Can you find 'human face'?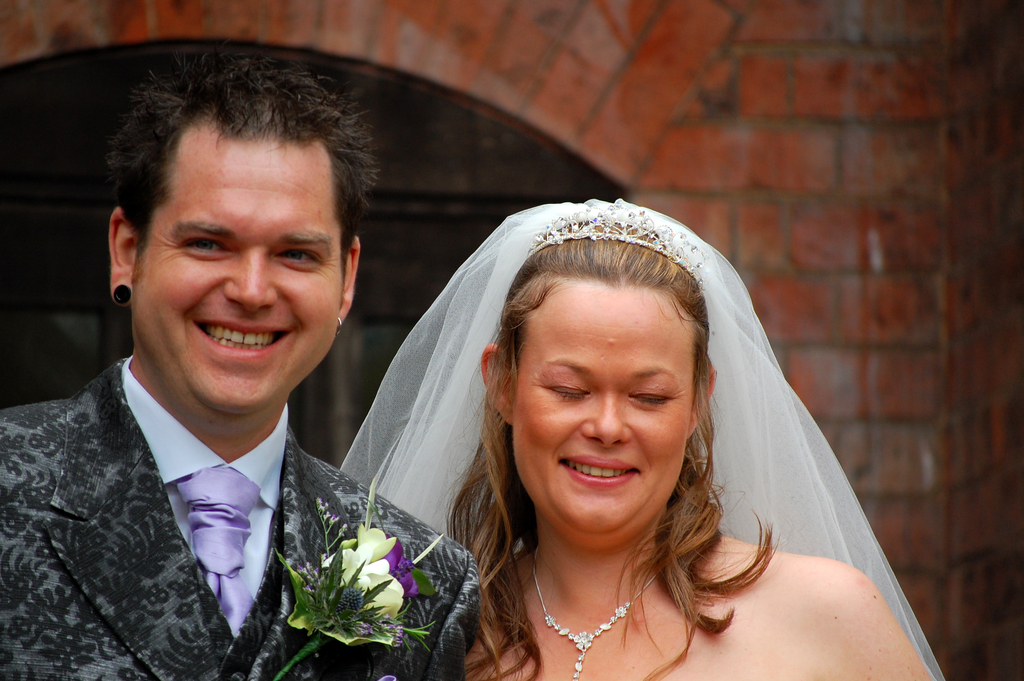
Yes, bounding box: left=520, top=267, right=701, bottom=540.
